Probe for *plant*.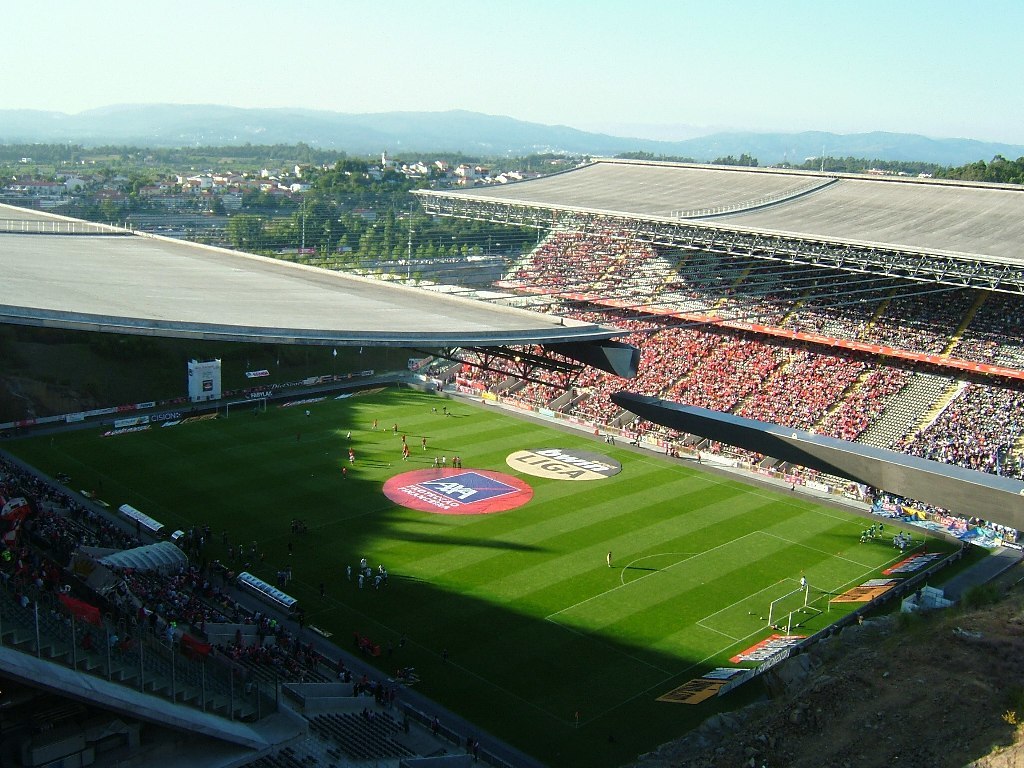
Probe result: (left=372, top=263, right=384, bottom=280).
